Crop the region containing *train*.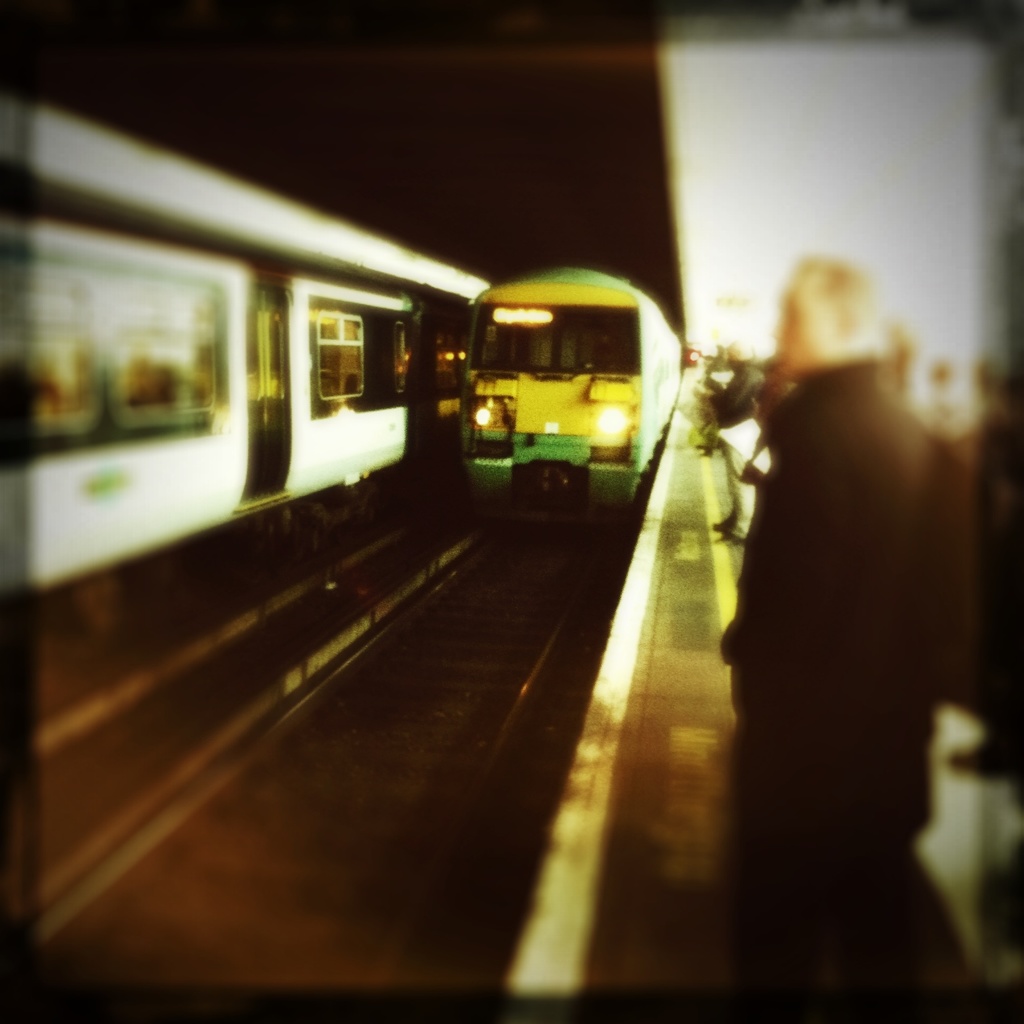
Crop region: [x1=452, y1=266, x2=689, y2=518].
